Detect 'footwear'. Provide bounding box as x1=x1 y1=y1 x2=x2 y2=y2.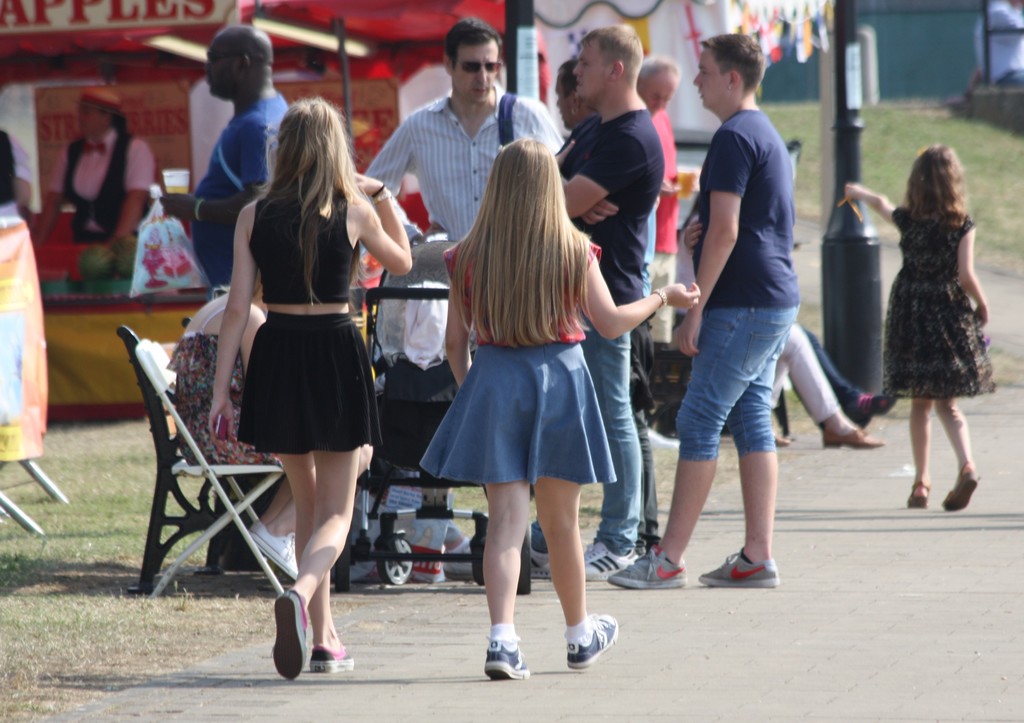
x1=815 y1=425 x2=883 y2=450.
